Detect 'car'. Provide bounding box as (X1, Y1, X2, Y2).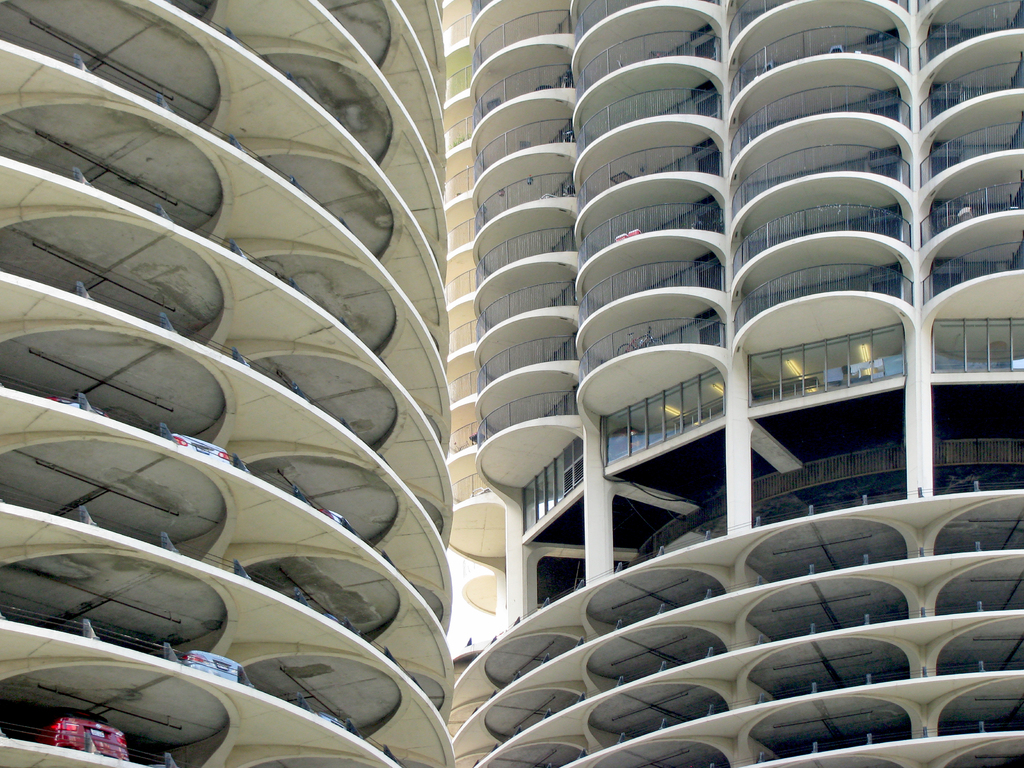
(323, 712, 348, 730).
